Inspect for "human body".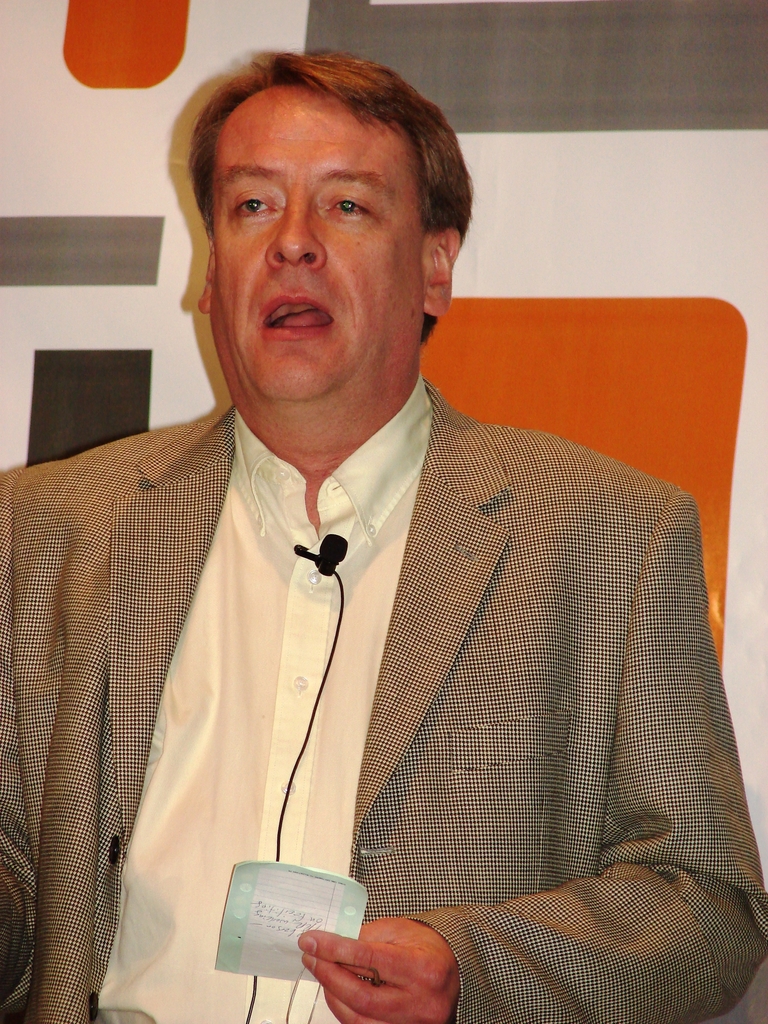
Inspection: {"x1": 65, "y1": 120, "x2": 710, "y2": 1023}.
